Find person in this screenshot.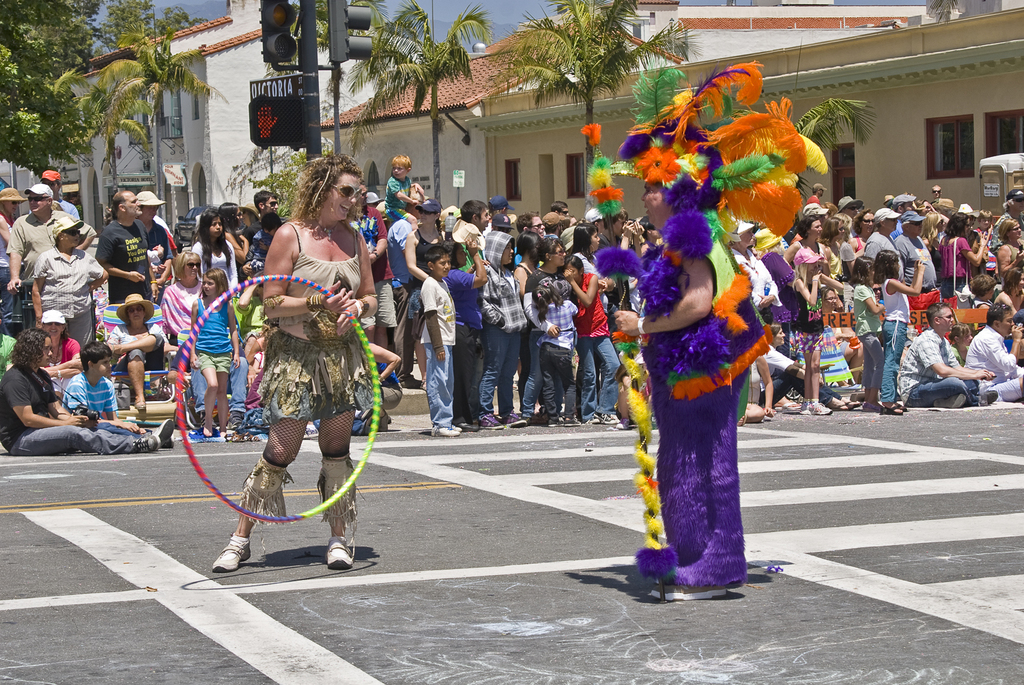
The bounding box for person is 218:169:371:566.
